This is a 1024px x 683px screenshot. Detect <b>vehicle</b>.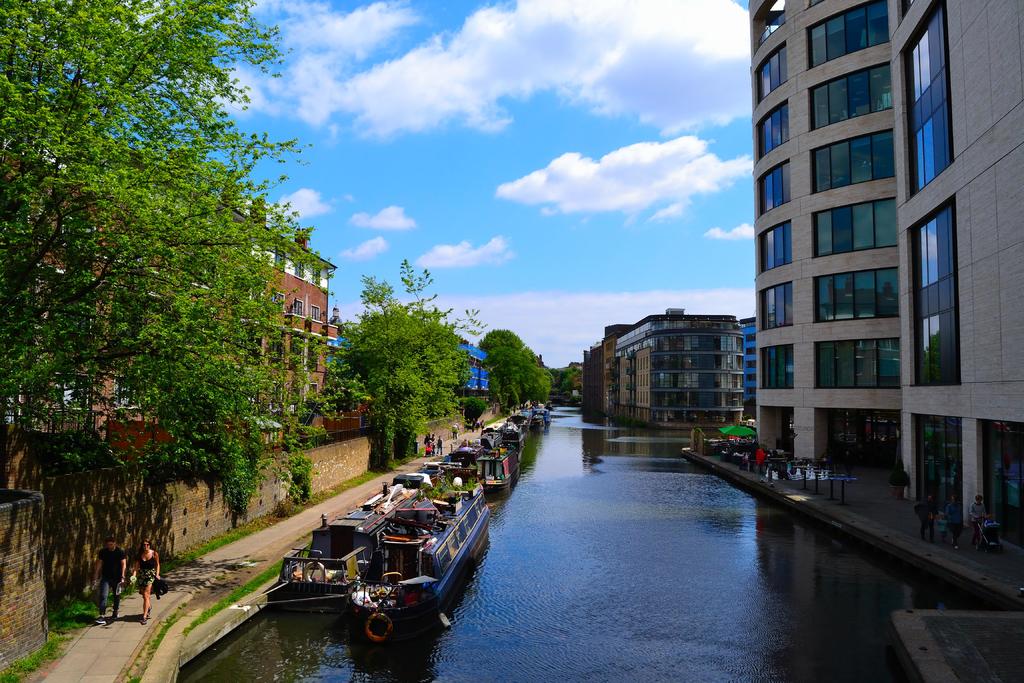
<box>481,421,523,446</box>.
